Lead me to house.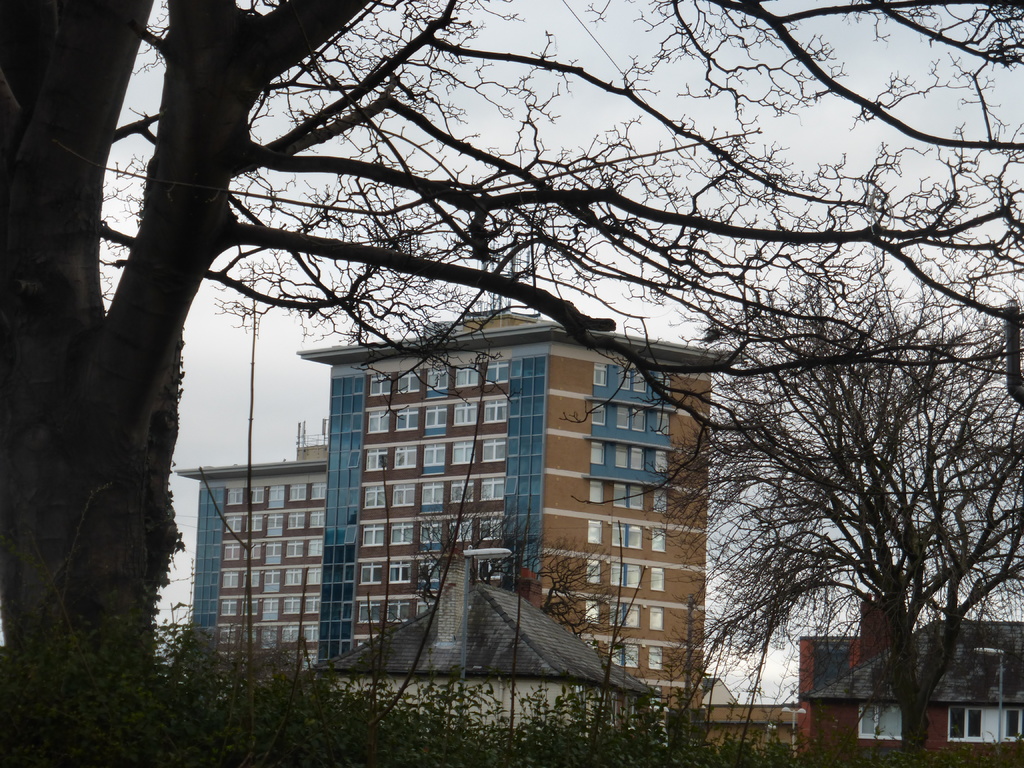
Lead to [left=173, top=419, right=332, bottom=700].
